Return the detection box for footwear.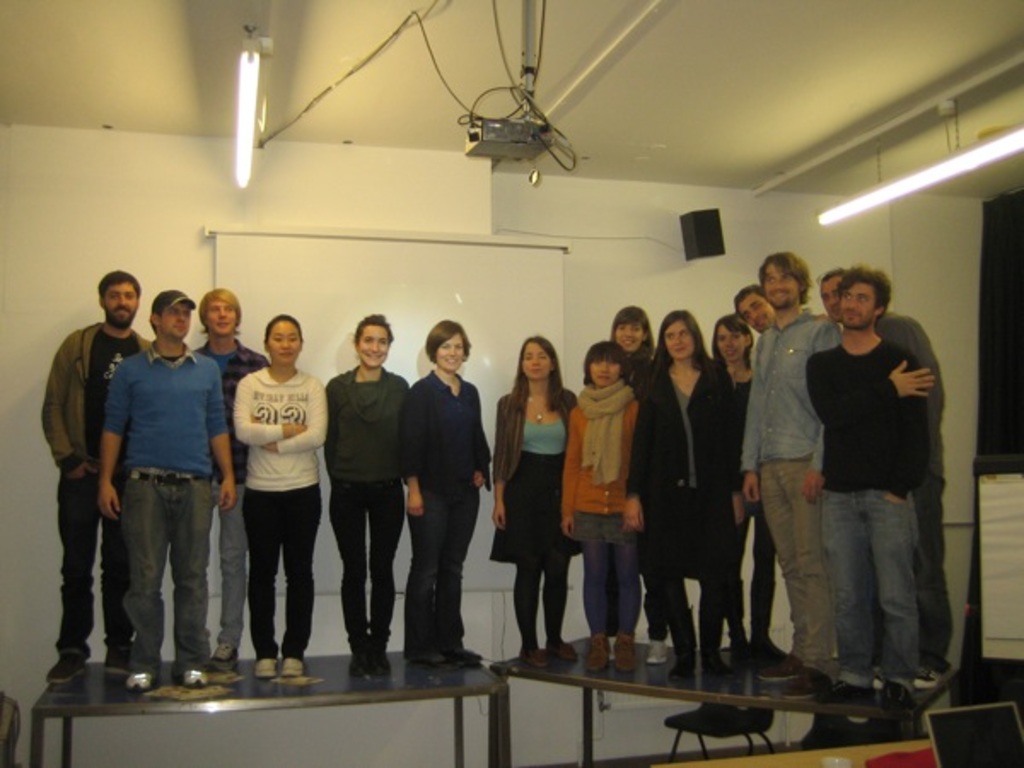
(647,637,669,664).
